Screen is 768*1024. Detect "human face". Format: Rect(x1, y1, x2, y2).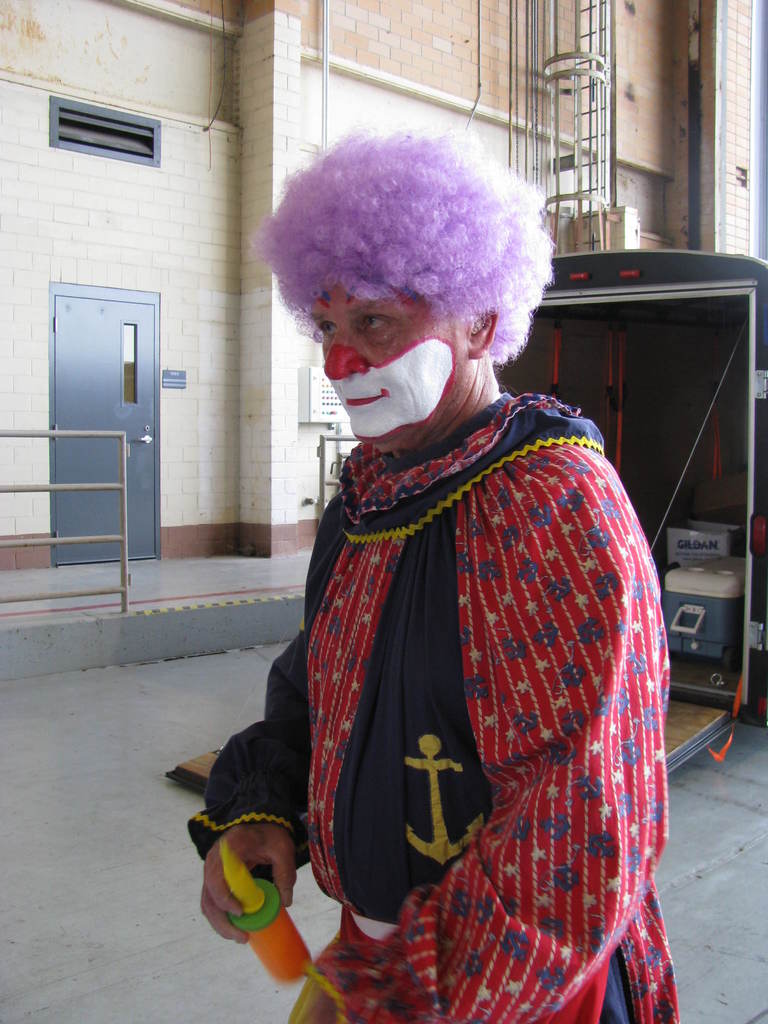
Rect(307, 287, 467, 445).
